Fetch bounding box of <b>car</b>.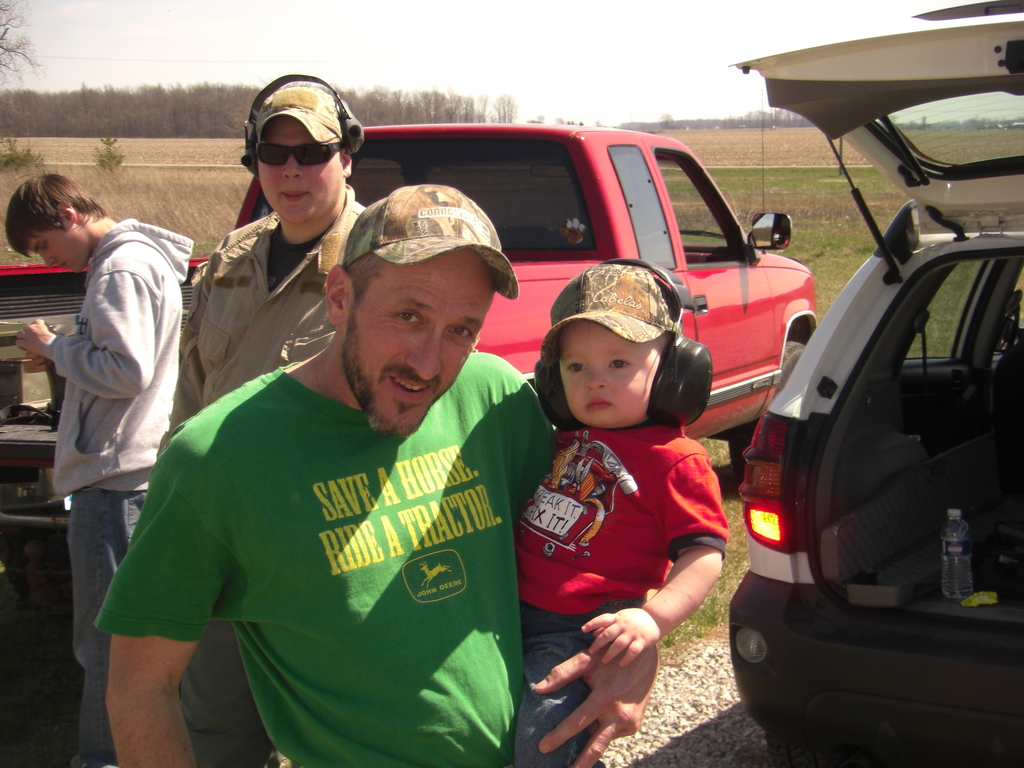
Bbox: bbox=(733, 0, 1019, 767).
